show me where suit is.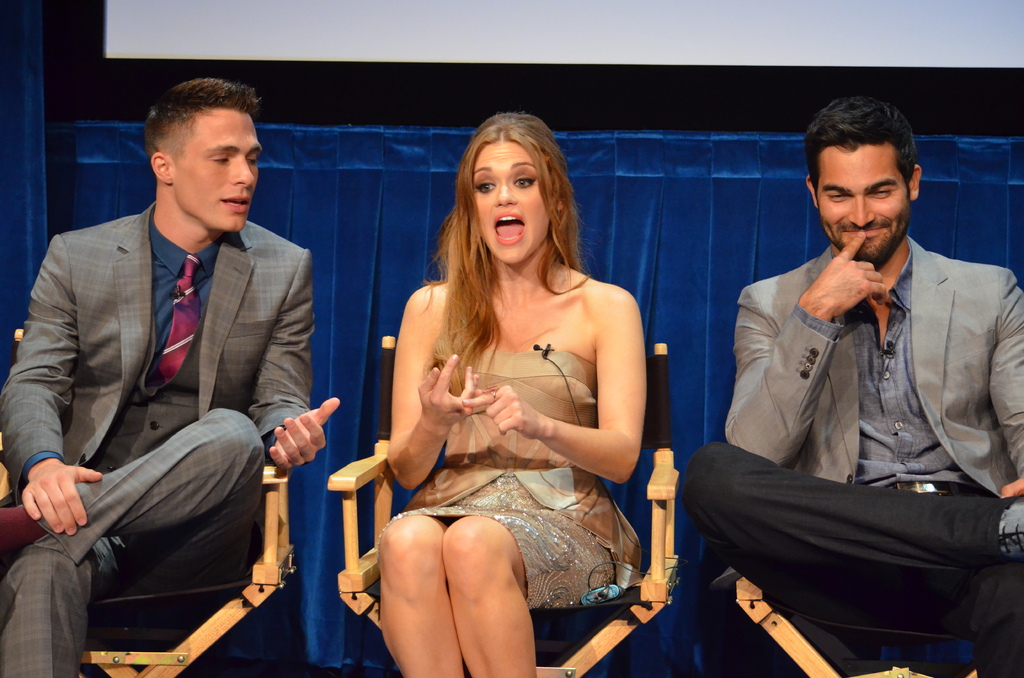
suit is at (x1=681, y1=245, x2=1023, y2=677).
